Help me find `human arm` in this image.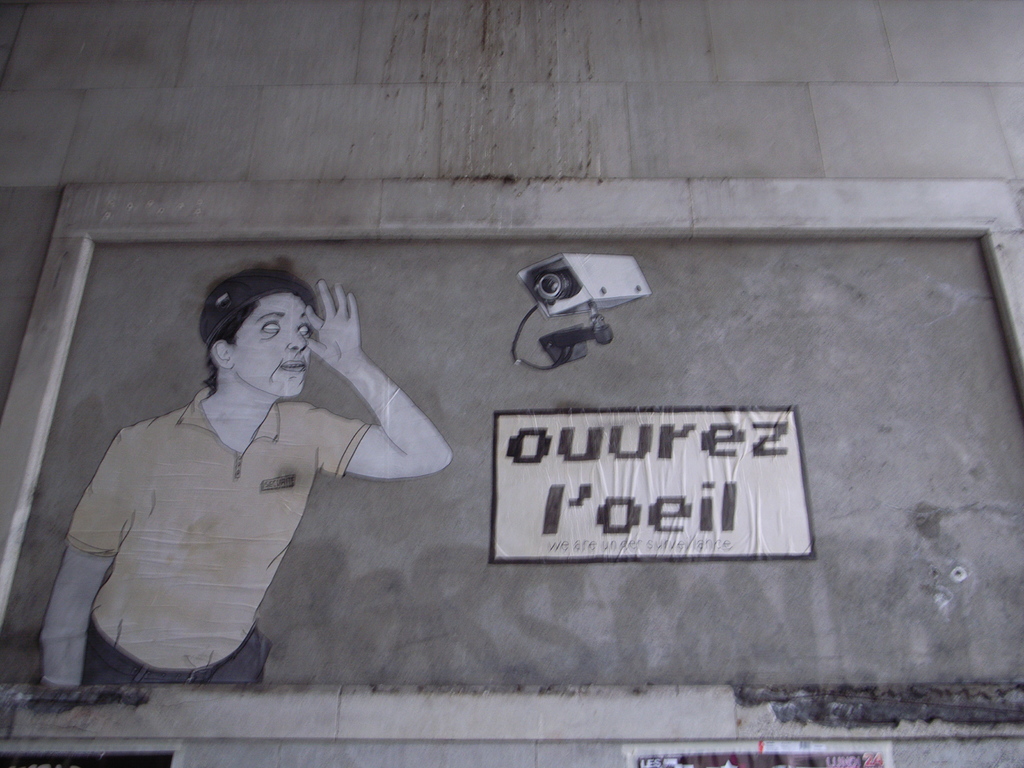
Found it: (29, 422, 161, 693).
